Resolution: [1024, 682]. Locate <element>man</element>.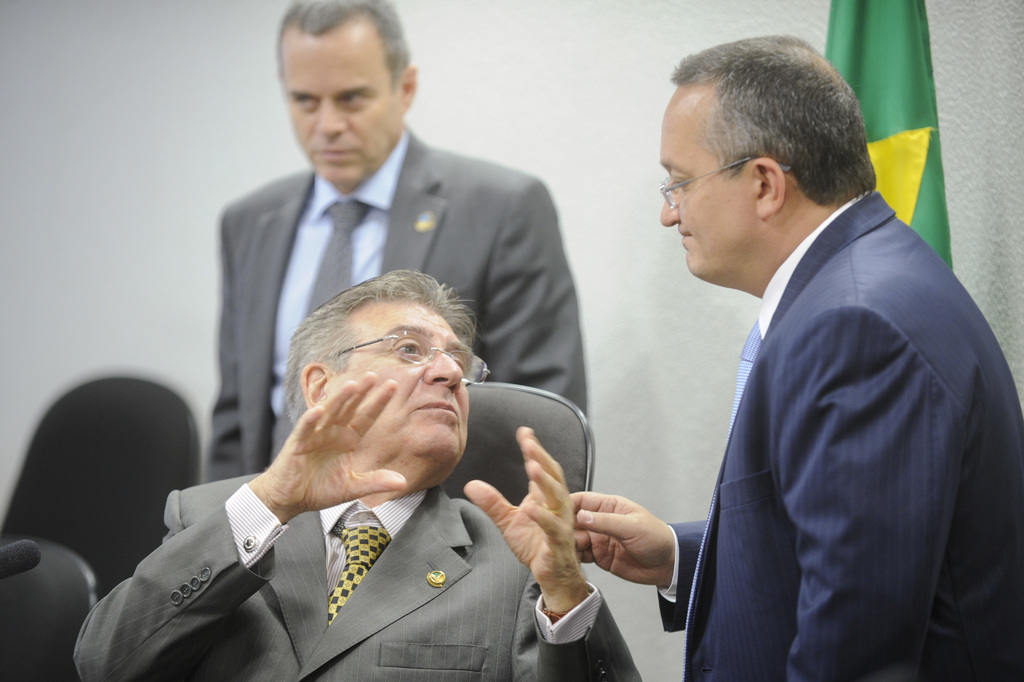
[left=64, top=269, right=645, bottom=681].
